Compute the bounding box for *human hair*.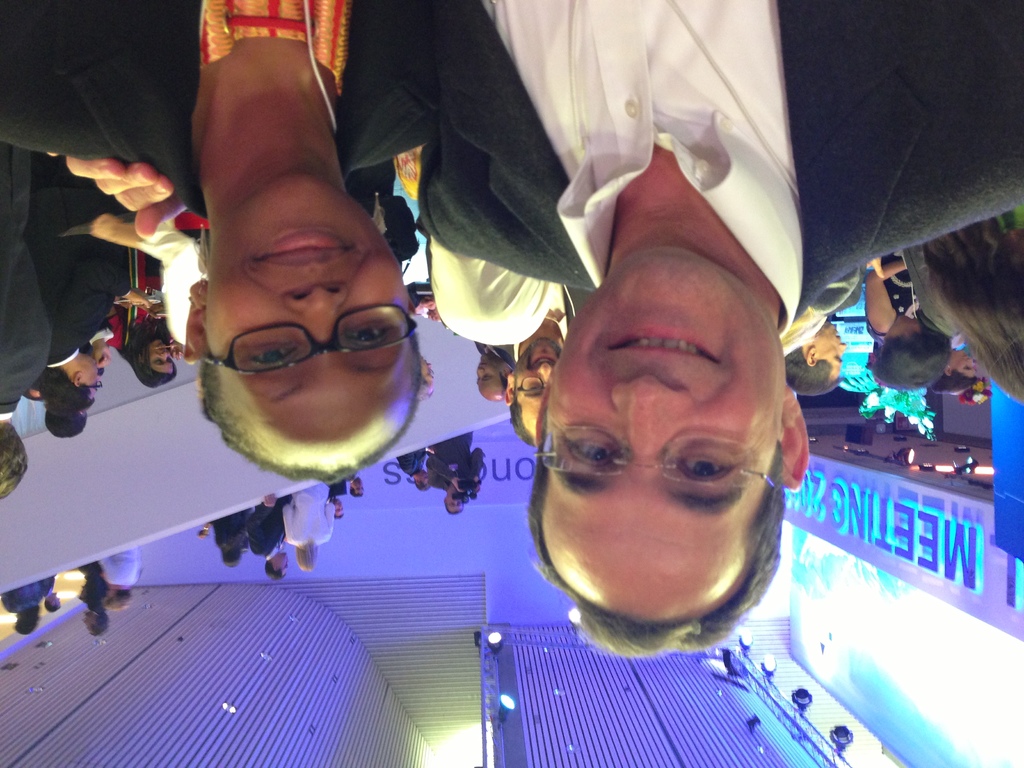
locate(296, 538, 321, 574).
